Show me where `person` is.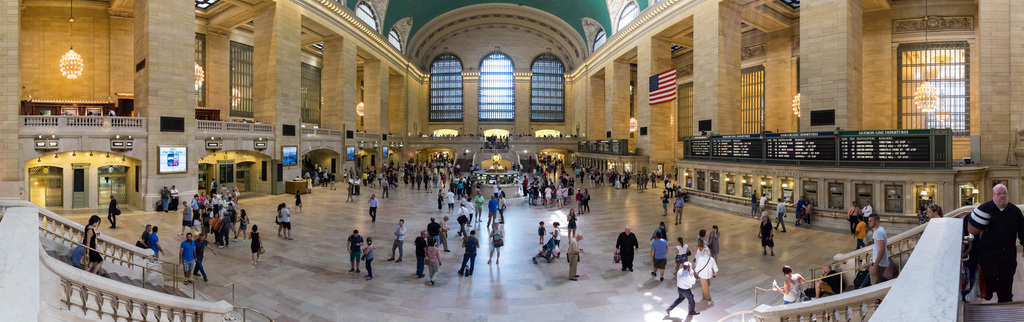
`person` is at <bbox>649, 229, 670, 280</bbox>.
